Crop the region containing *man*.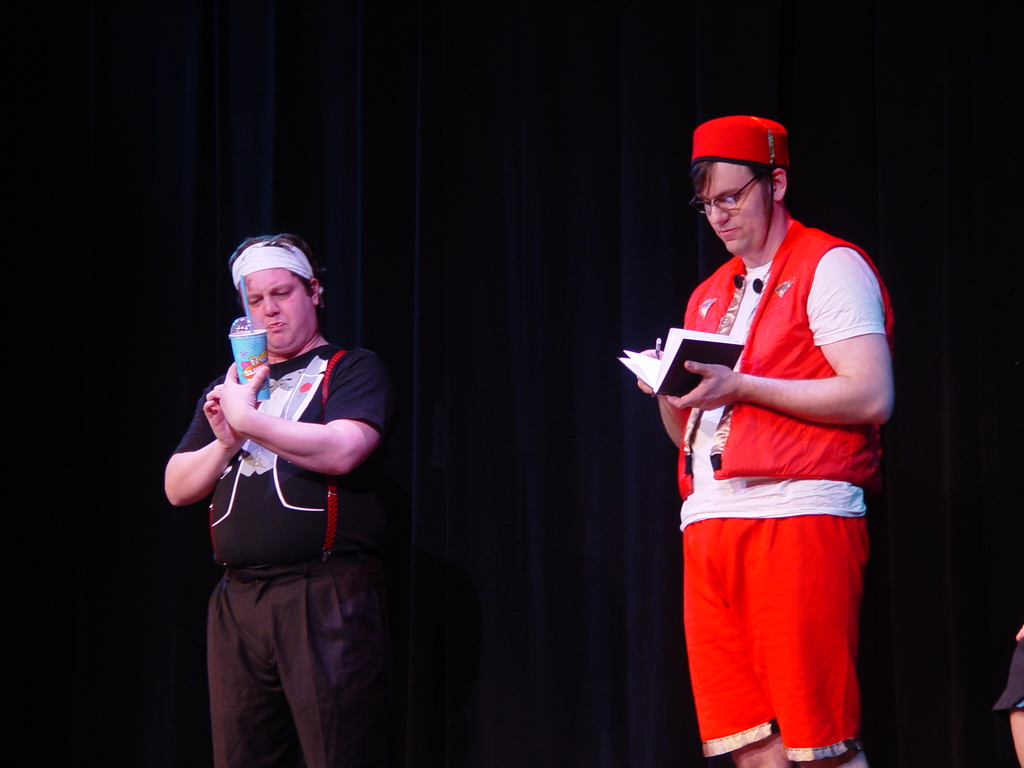
Crop region: Rect(164, 220, 403, 763).
